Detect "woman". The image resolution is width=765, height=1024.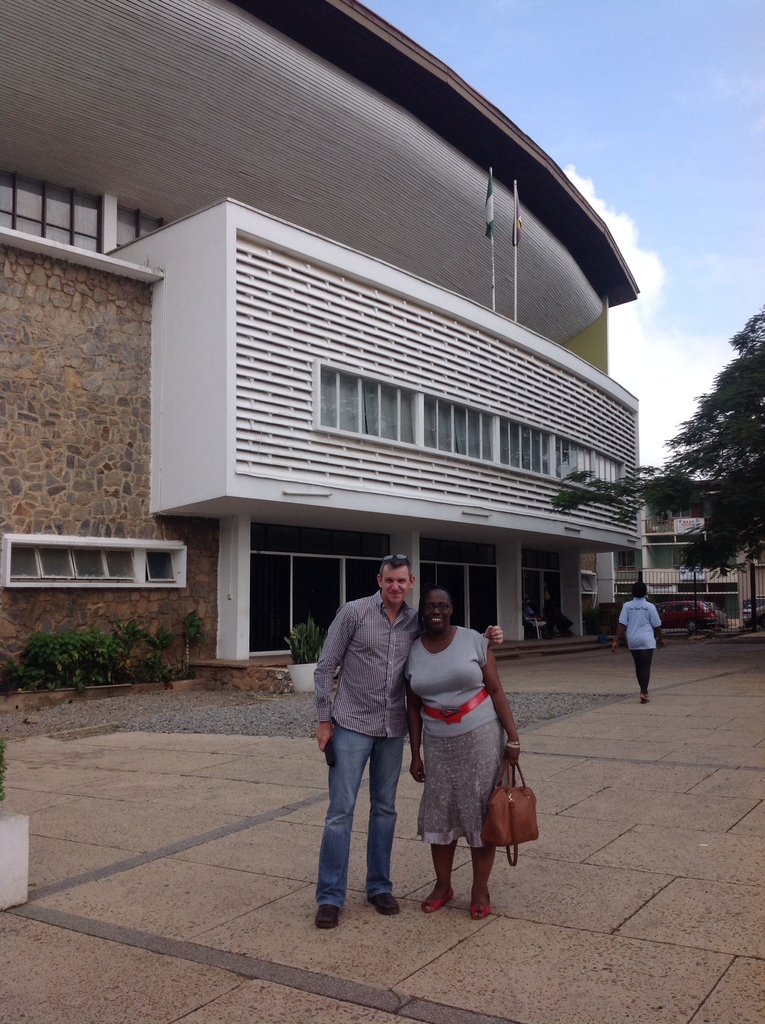
Rect(613, 580, 663, 705).
